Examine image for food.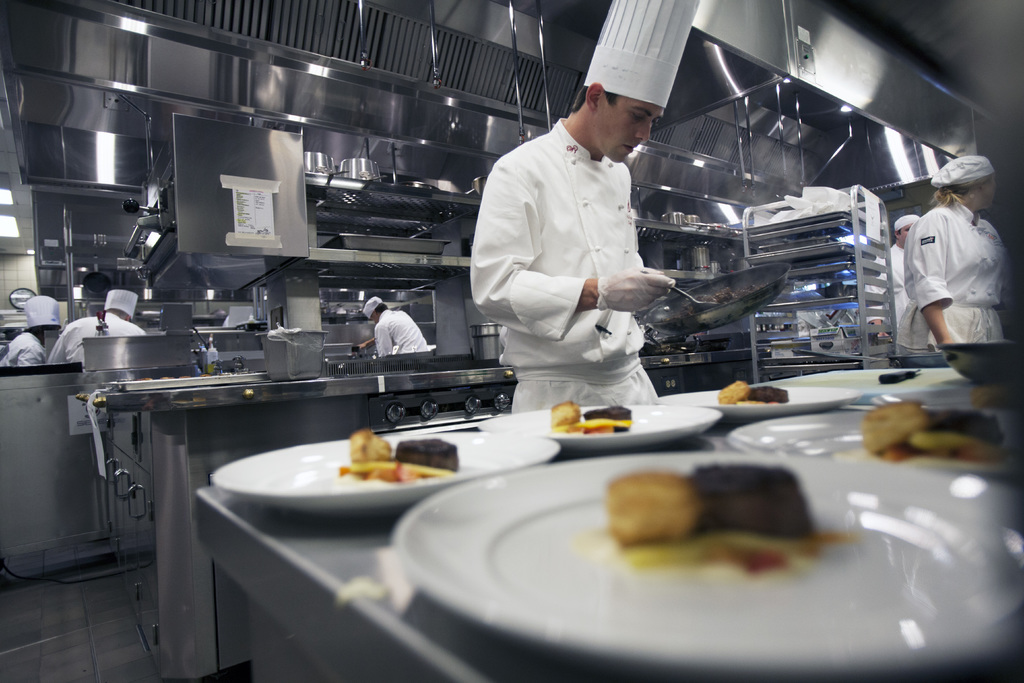
Examination result: box(716, 379, 749, 407).
